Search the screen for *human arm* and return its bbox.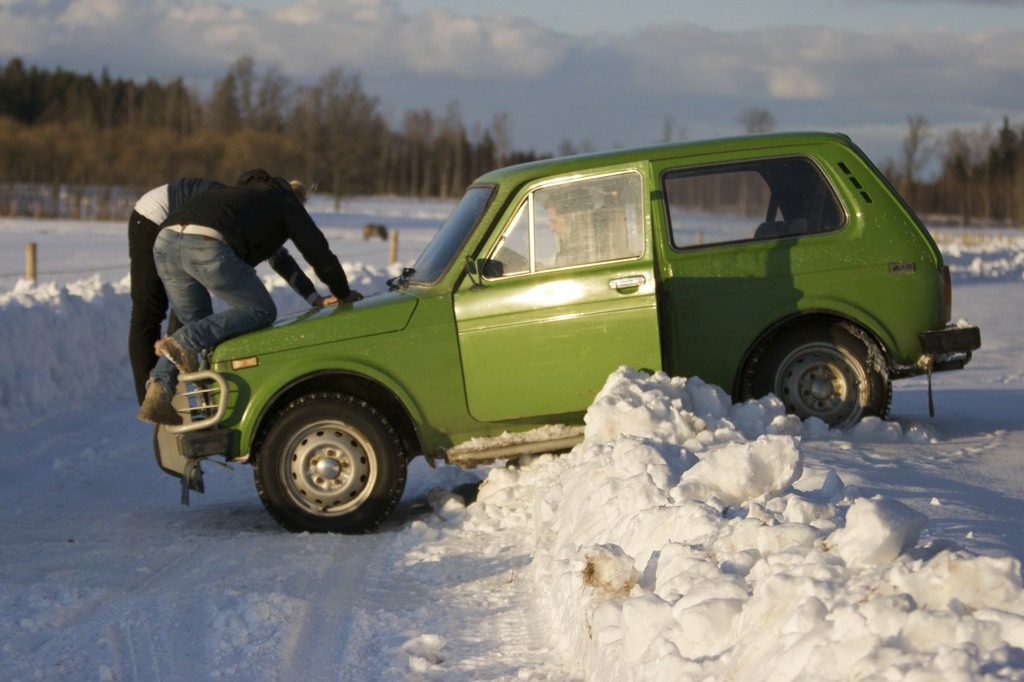
Found: 264:249:321:305.
